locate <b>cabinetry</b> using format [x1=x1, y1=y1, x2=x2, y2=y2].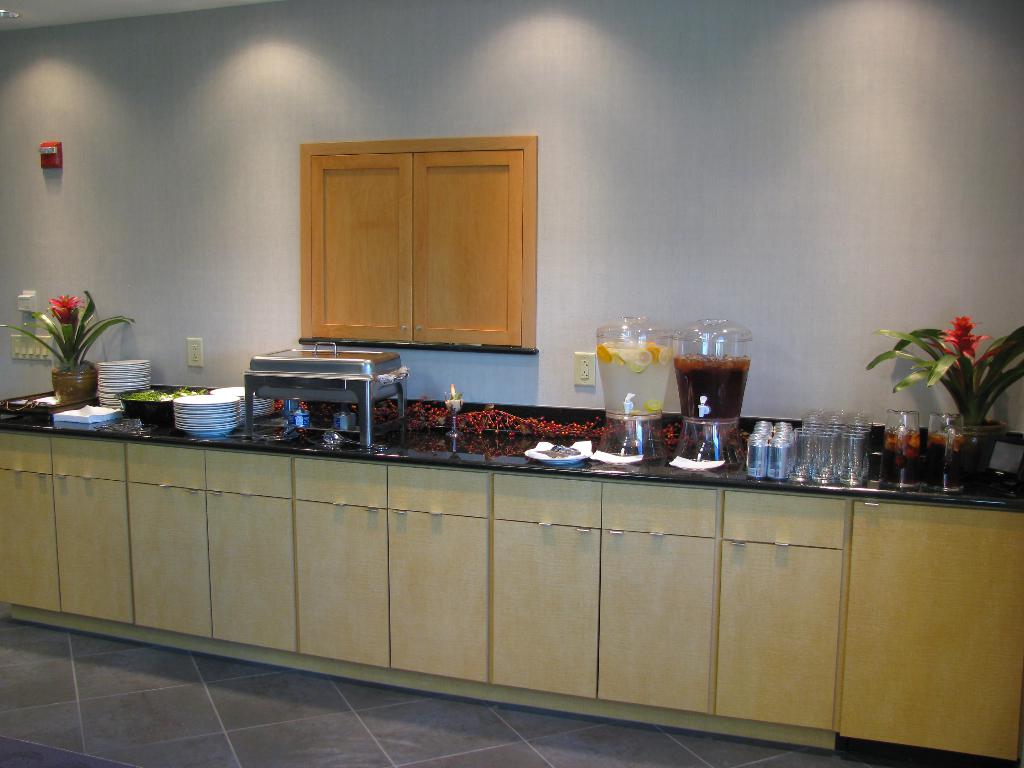
[x1=832, y1=490, x2=1023, y2=761].
